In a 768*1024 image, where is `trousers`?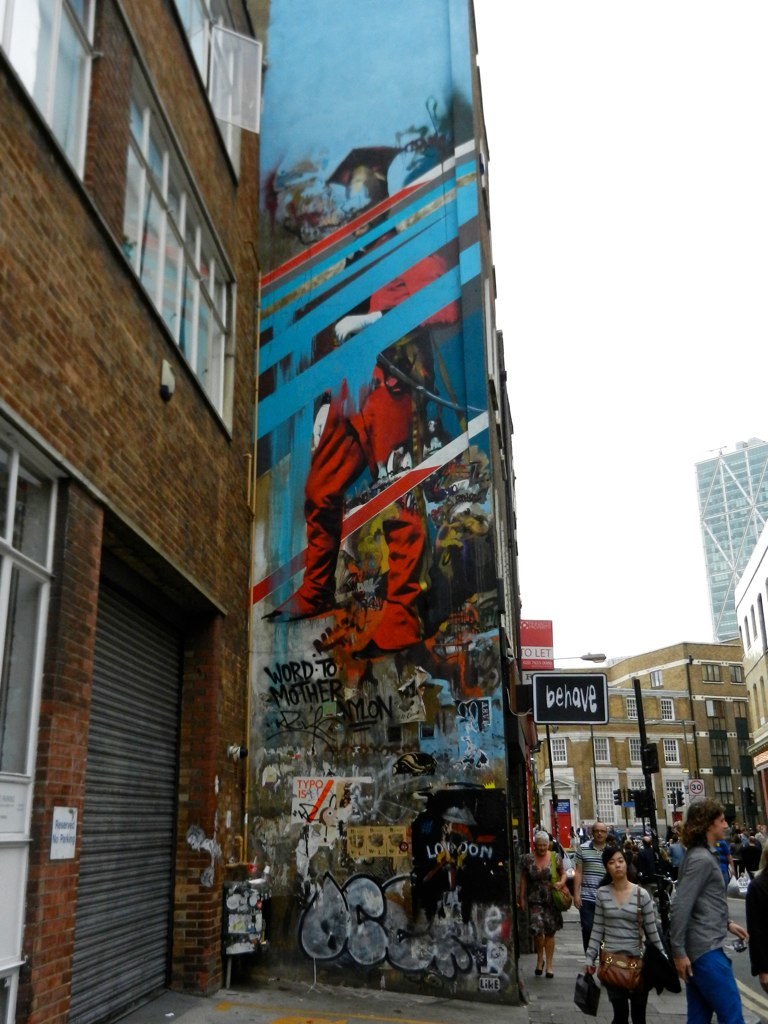
<box>683,947,745,1023</box>.
